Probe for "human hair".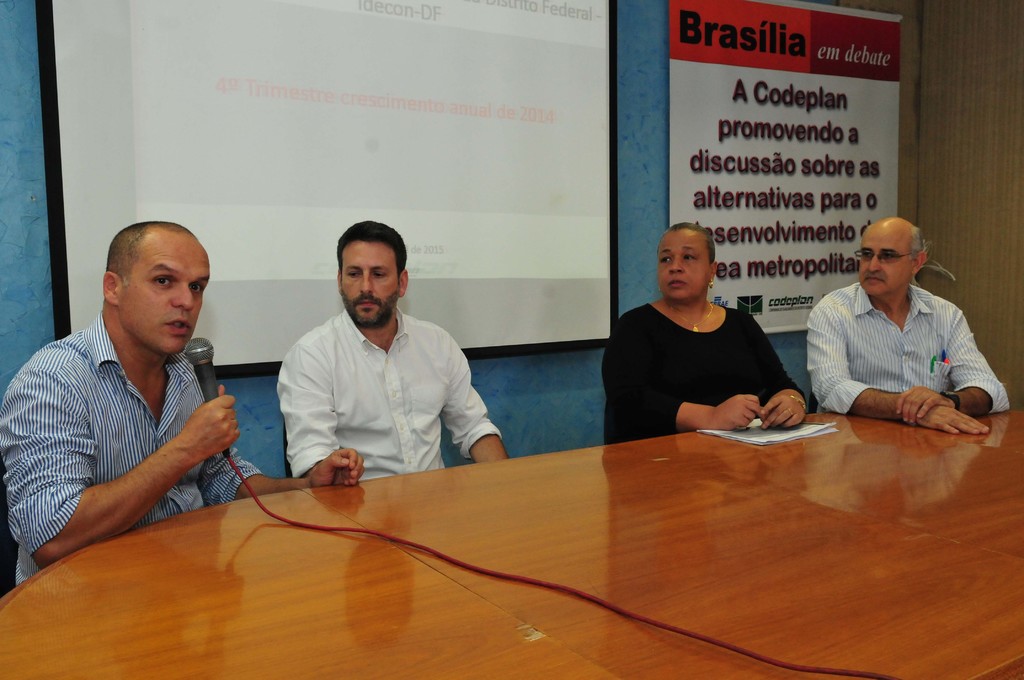
Probe result: detection(657, 220, 716, 263).
